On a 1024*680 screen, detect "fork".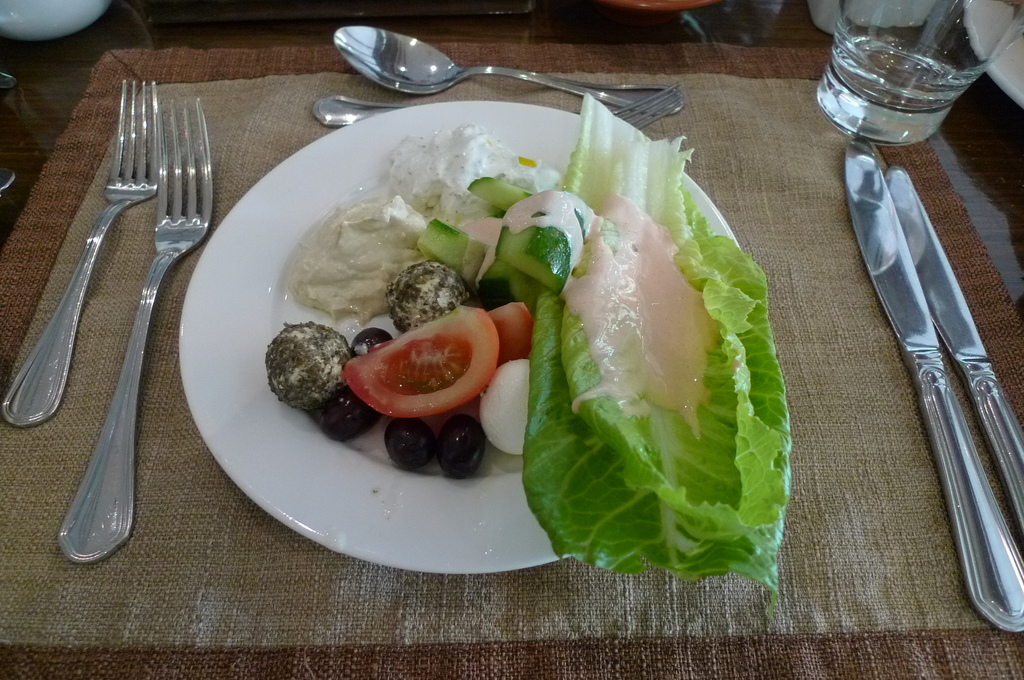
[left=314, top=79, right=685, bottom=128].
